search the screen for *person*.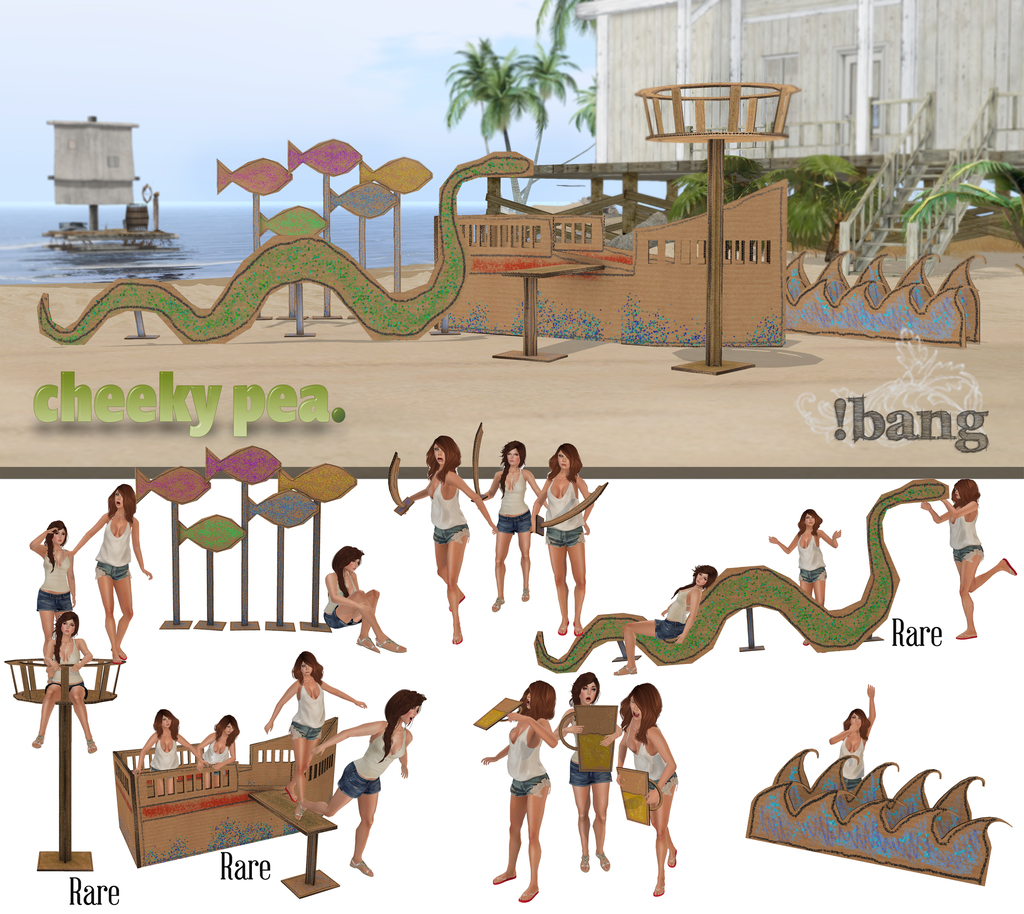
Found at [left=32, top=611, right=93, bottom=761].
